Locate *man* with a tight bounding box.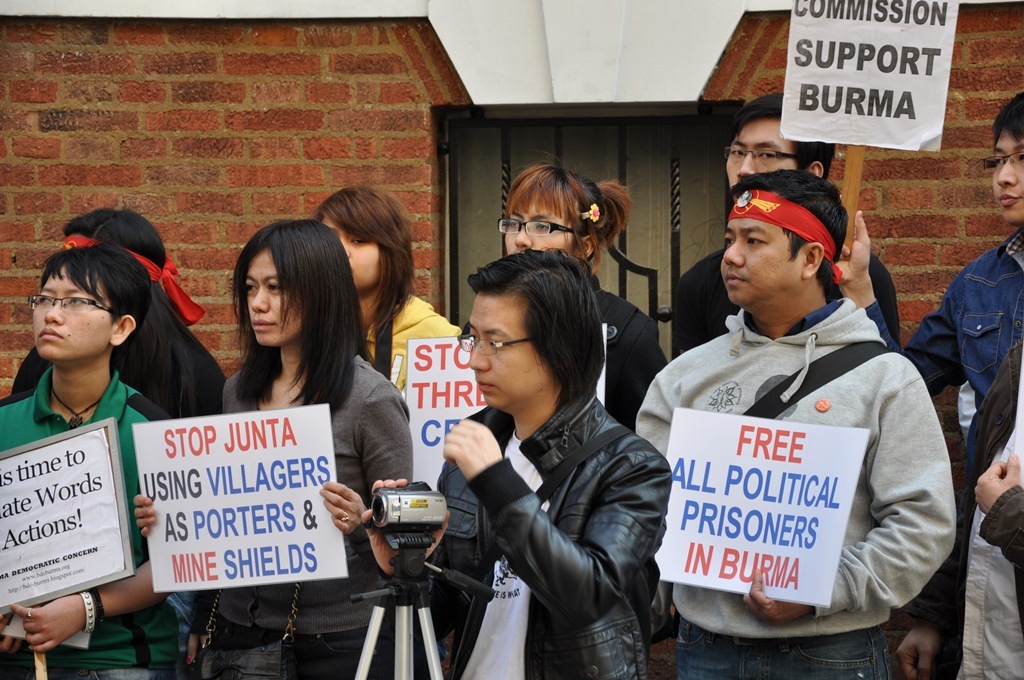
{"x1": 832, "y1": 92, "x2": 1023, "y2": 679}.
